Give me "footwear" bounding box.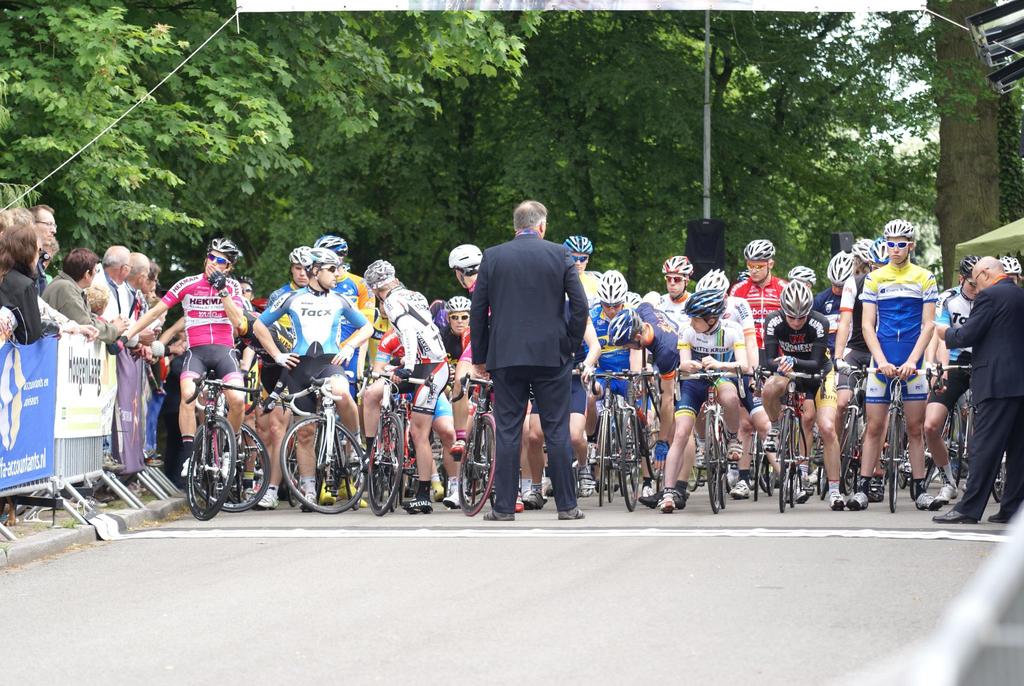
bbox(528, 484, 546, 508).
